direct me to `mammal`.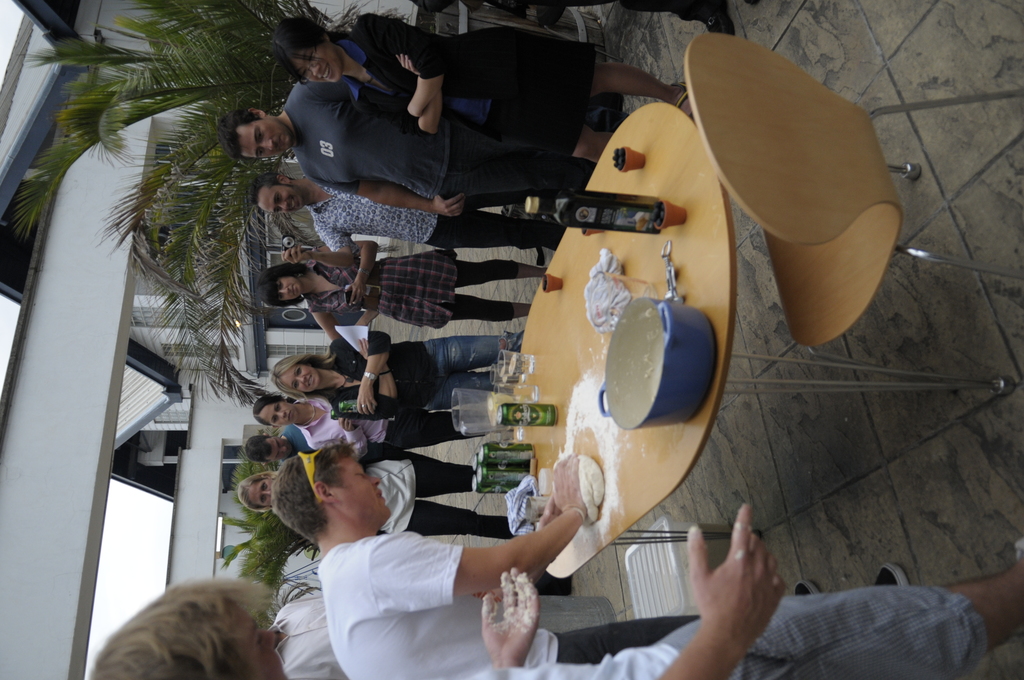
Direction: [93,578,300,679].
